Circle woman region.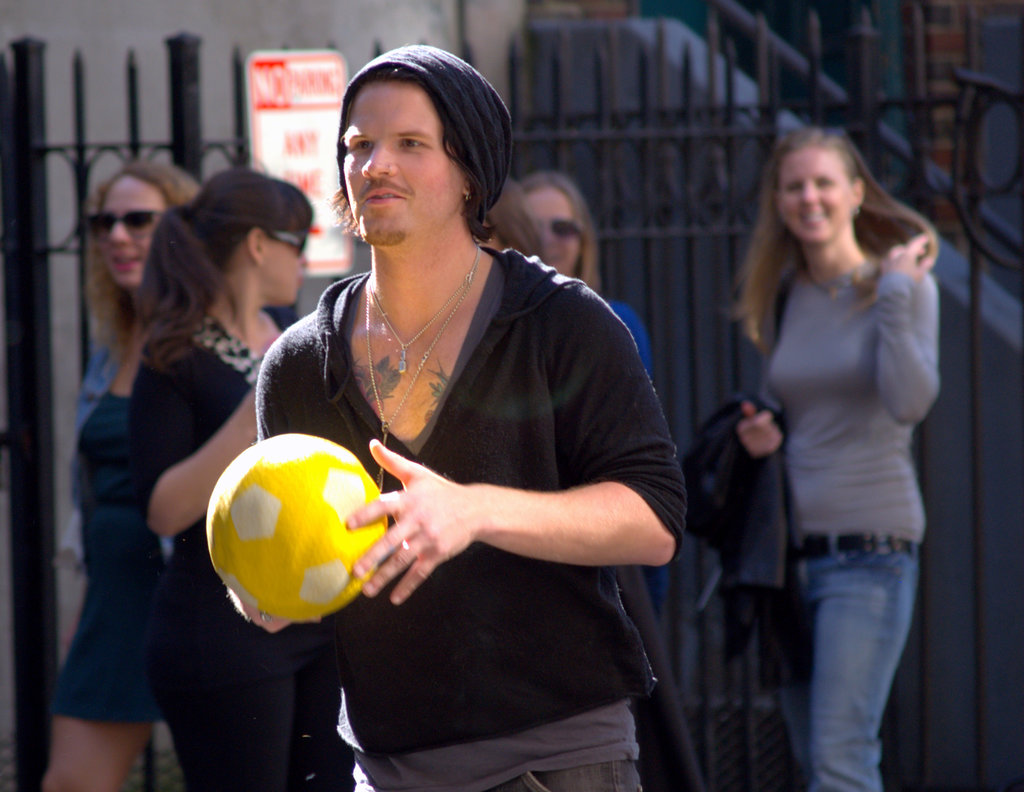
Region: box=[37, 151, 200, 783].
